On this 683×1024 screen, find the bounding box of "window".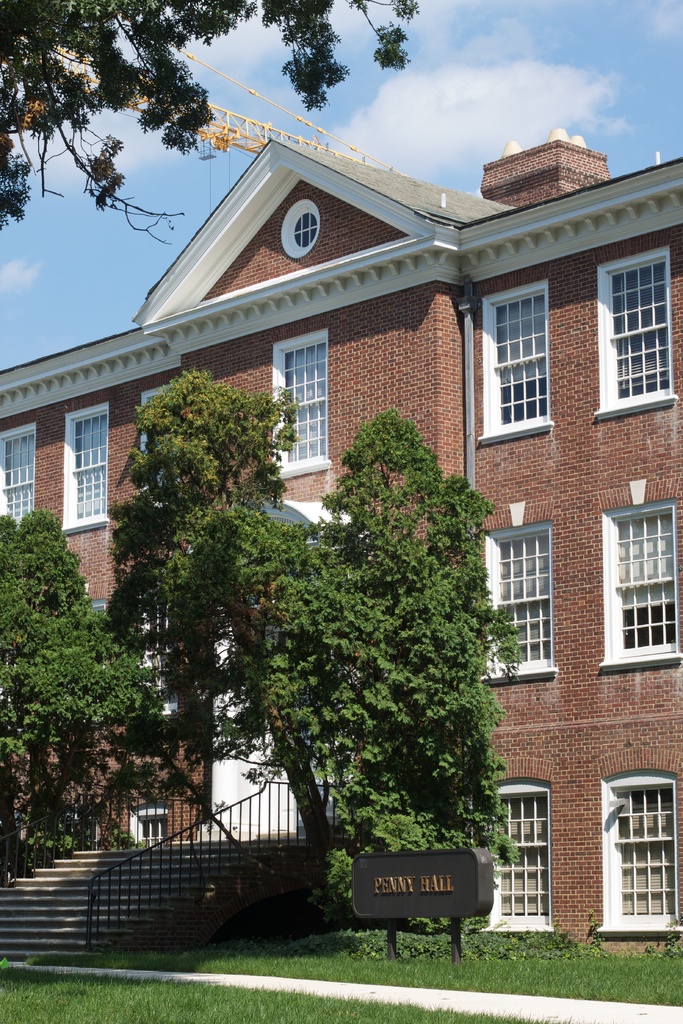
Bounding box: box=[131, 807, 163, 849].
